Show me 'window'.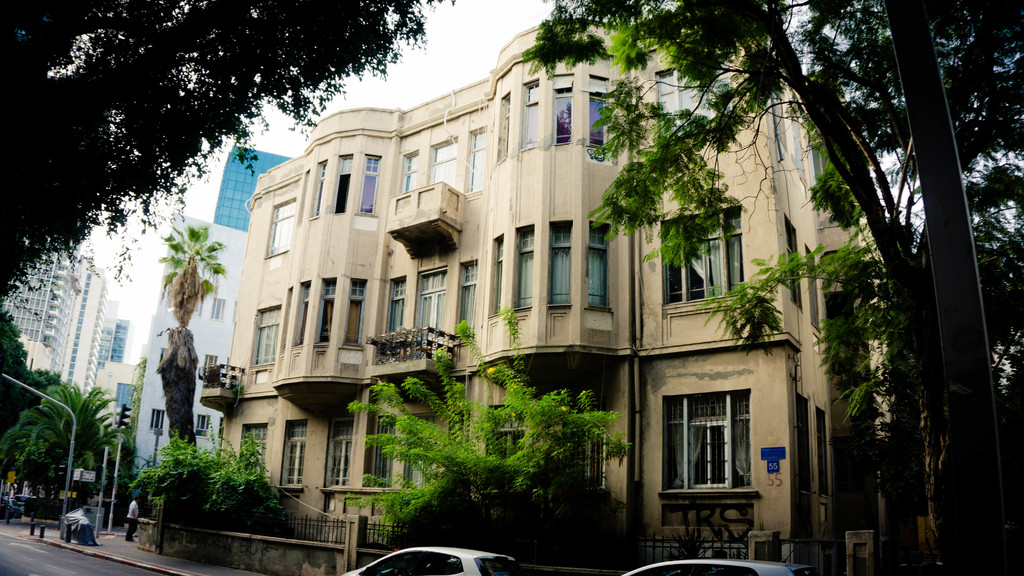
'window' is here: x1=399 y1=148 x2=422 y2=191.
